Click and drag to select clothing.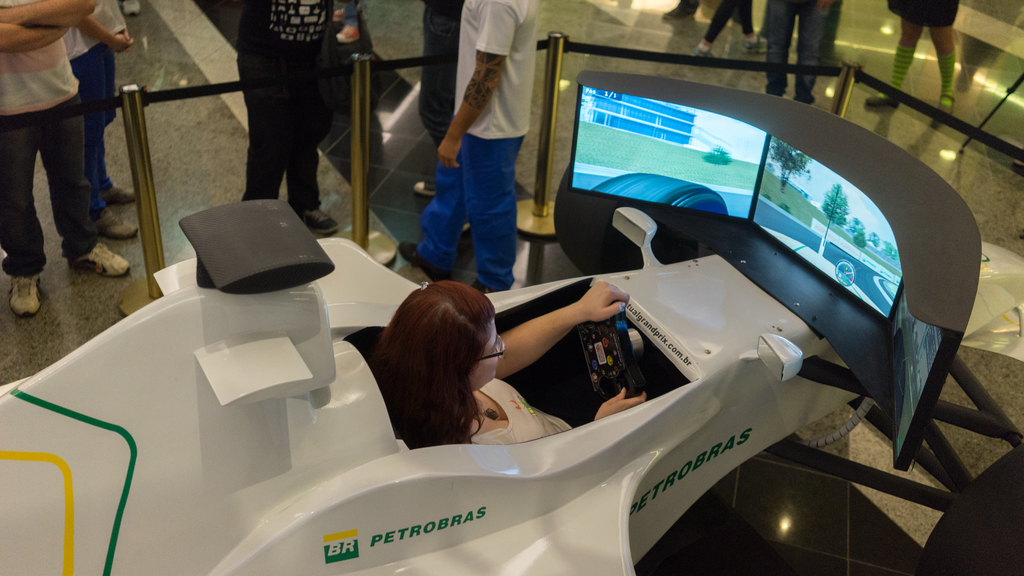
Selection: [x1=467, y1=377, x2=573, y2=446].
